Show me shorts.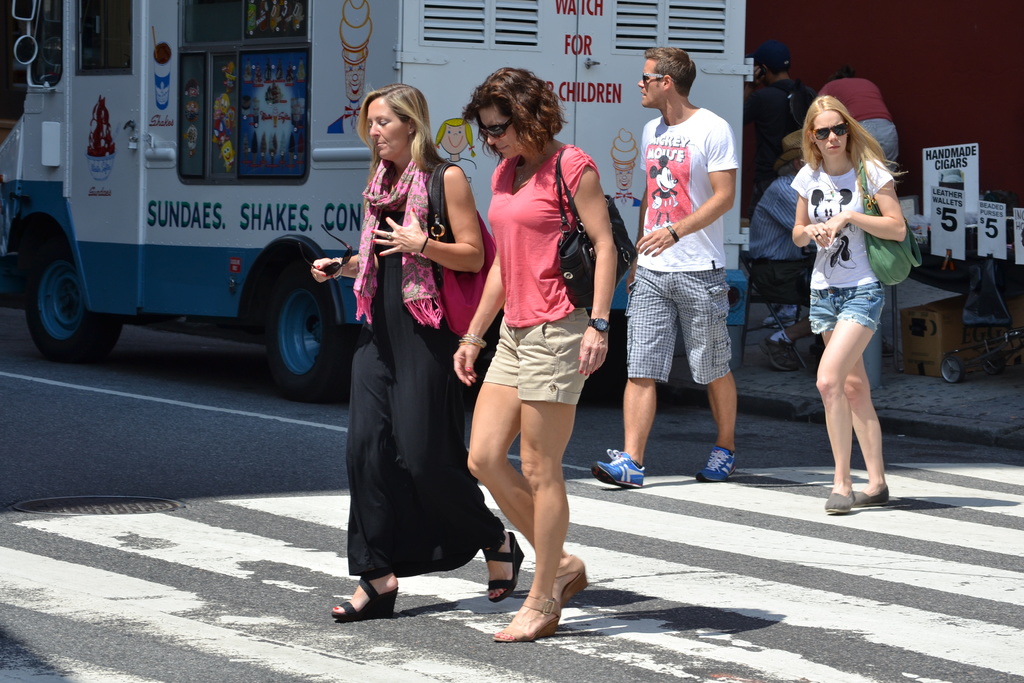
shorts is here: bbox(483, 308, 589, 400).
